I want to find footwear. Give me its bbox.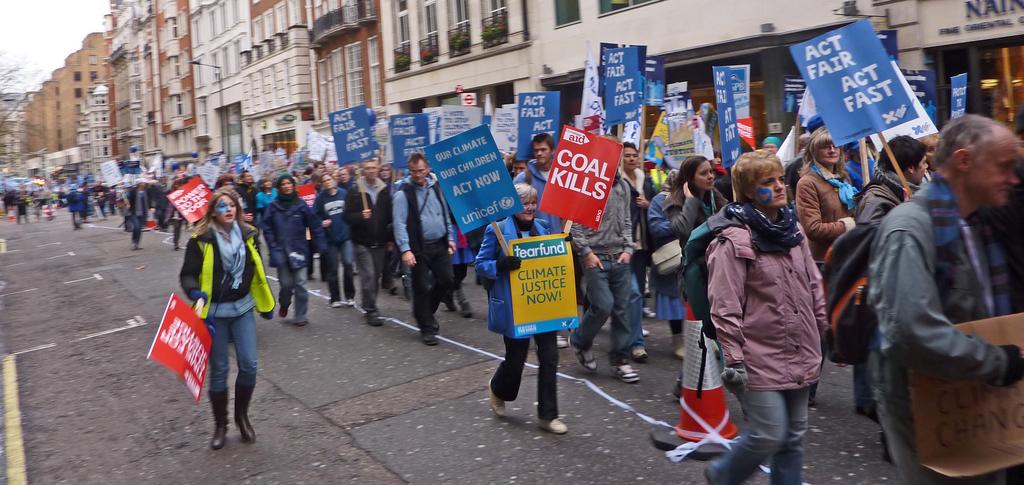
414:327:439:347.
